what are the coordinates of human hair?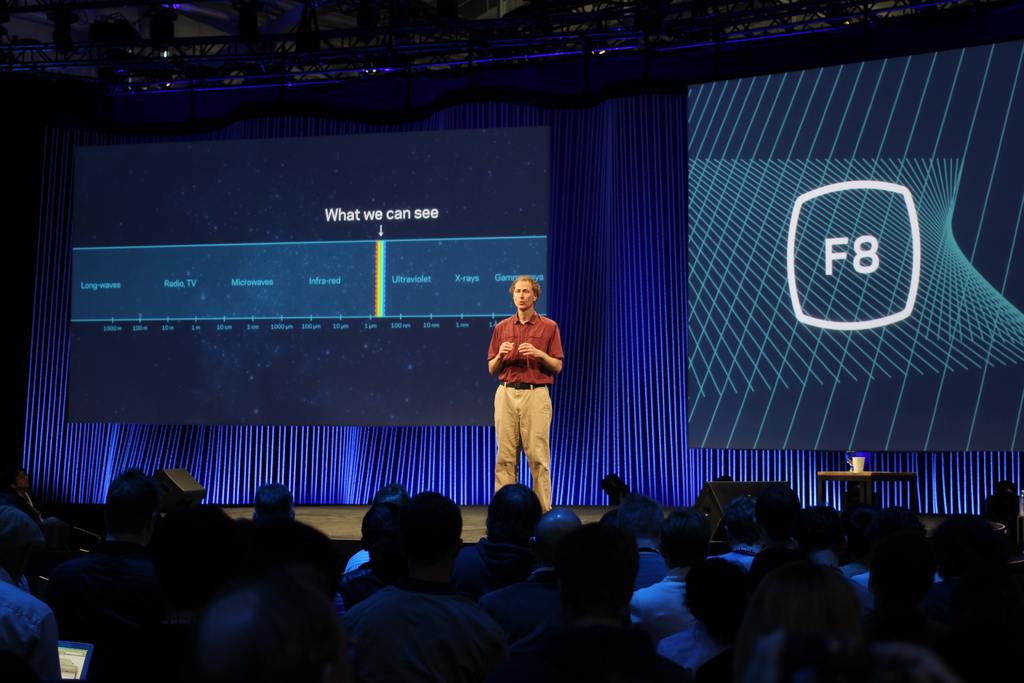
655,507,714,570.
